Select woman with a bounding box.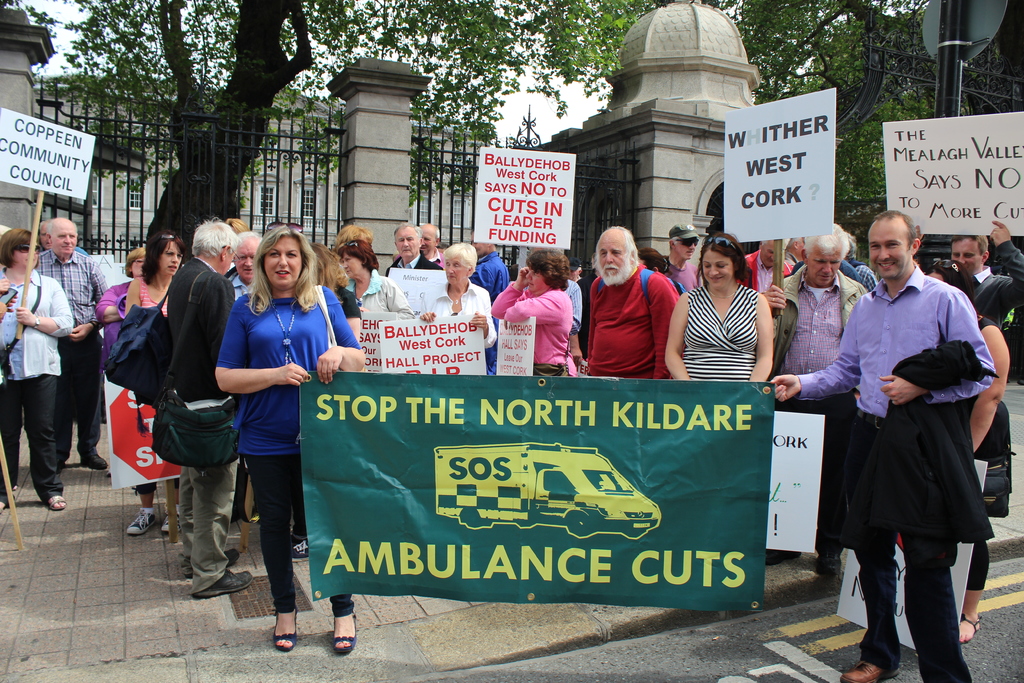
314 236 360 337.
